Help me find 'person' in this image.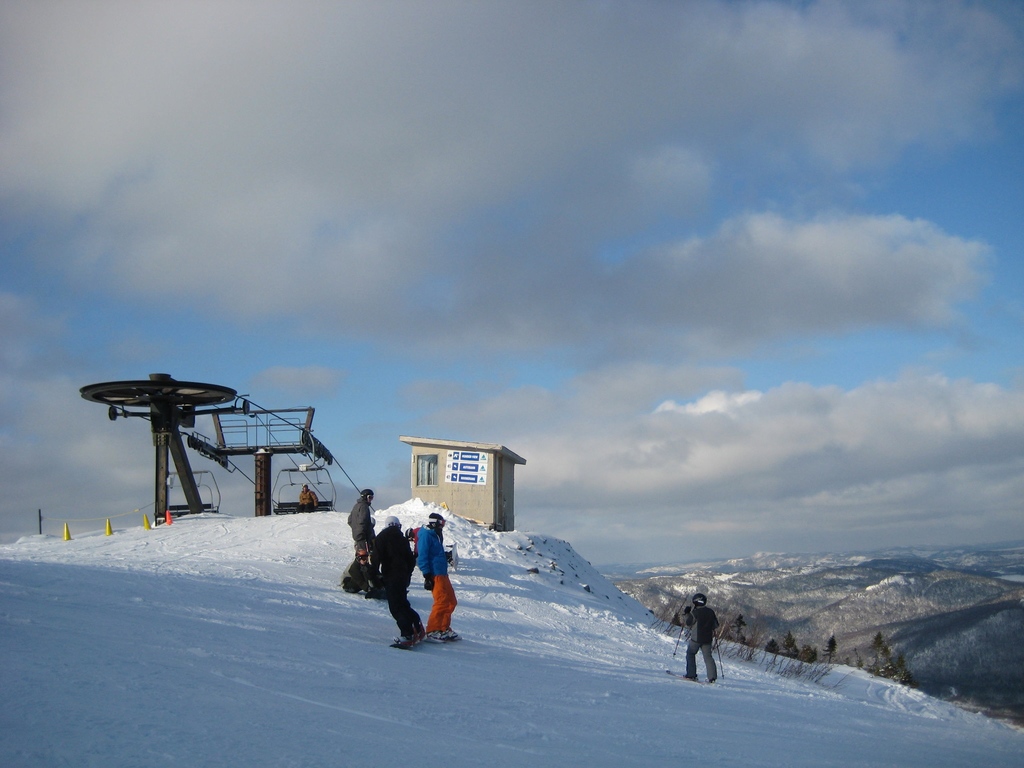
Found it: {"left": 340, "top": 548, "right": 385, "bottom": 593}.
